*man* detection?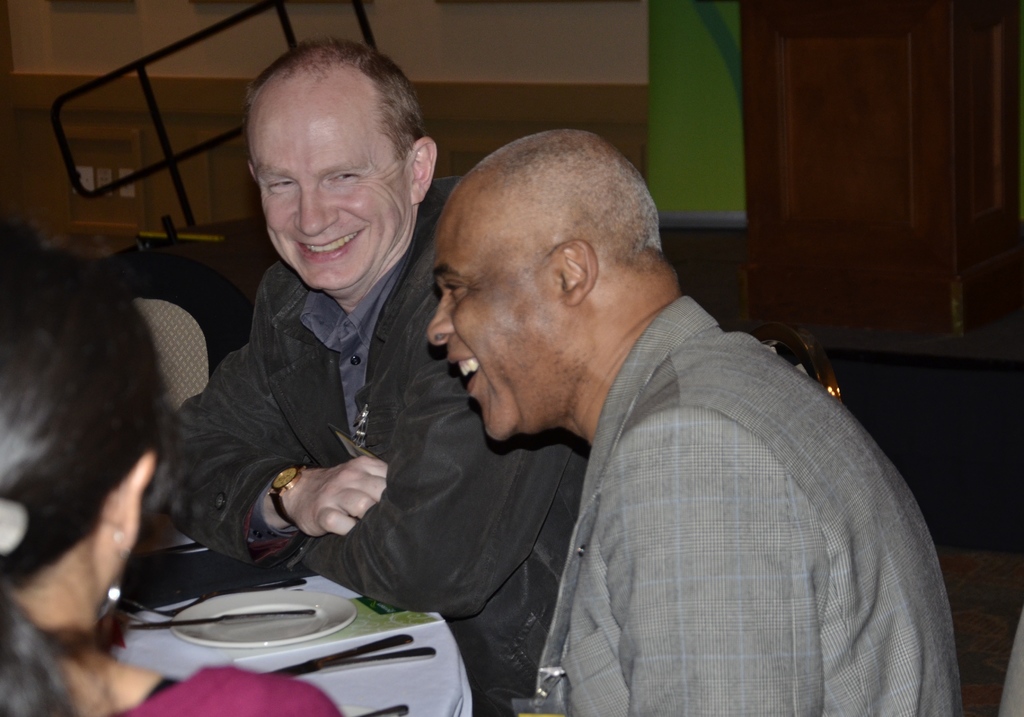
(left=420, top=124, right=963, bottom=716)
